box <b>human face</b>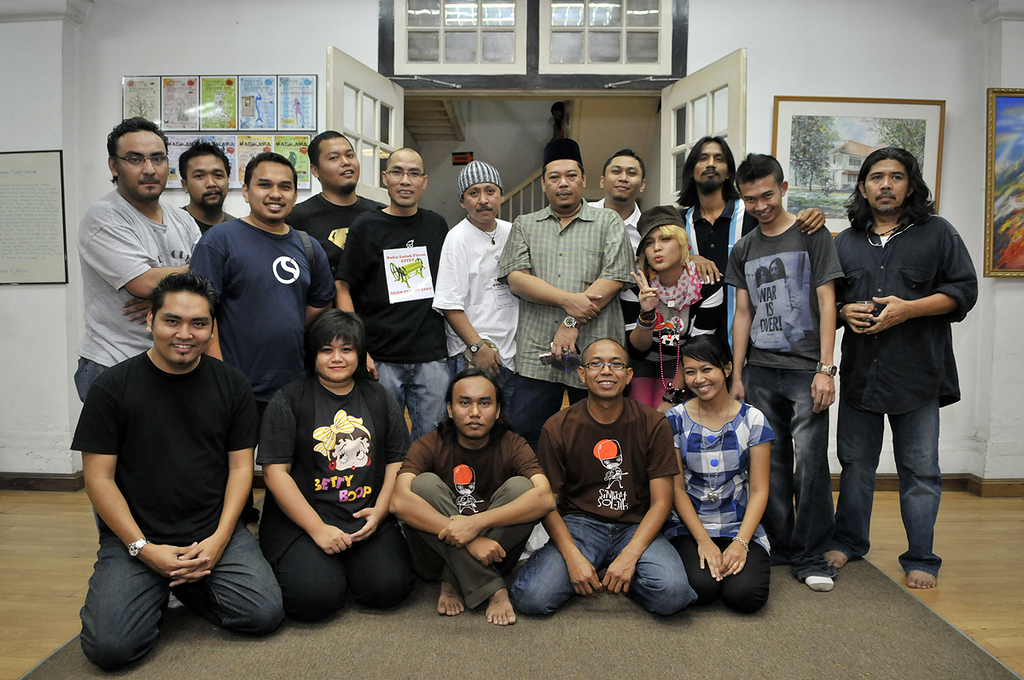
{"x1": 452, "y1": 382, "x2": 492, "y2": 435}
